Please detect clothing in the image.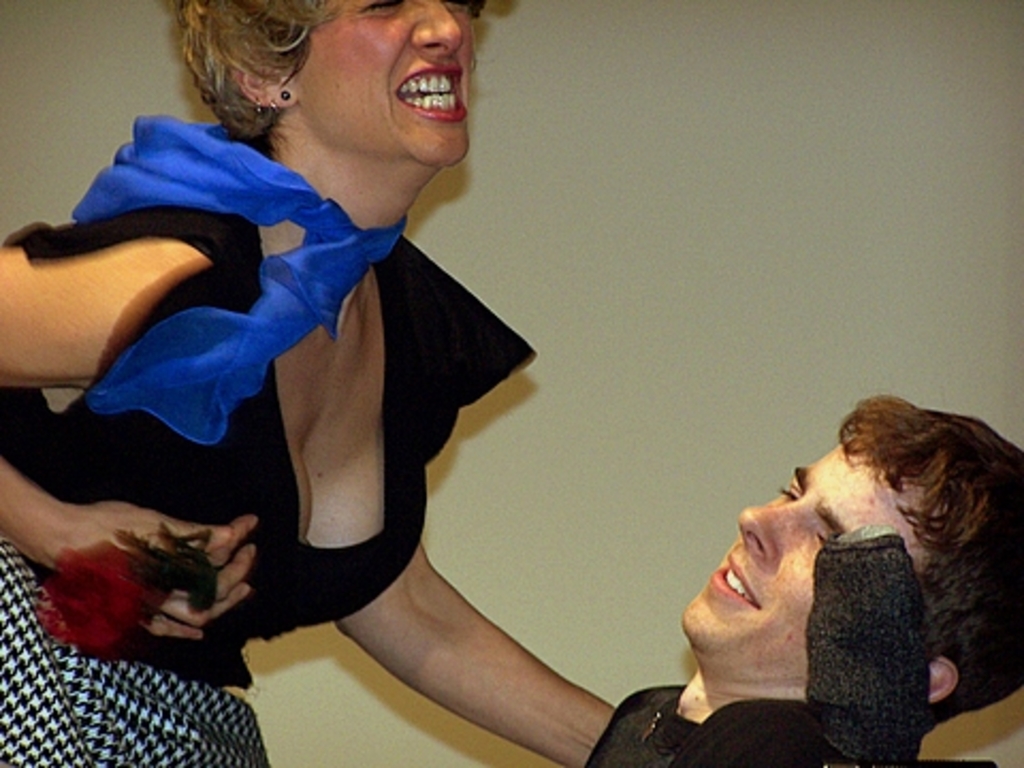
l=0, t=128, r=540, b=766.
